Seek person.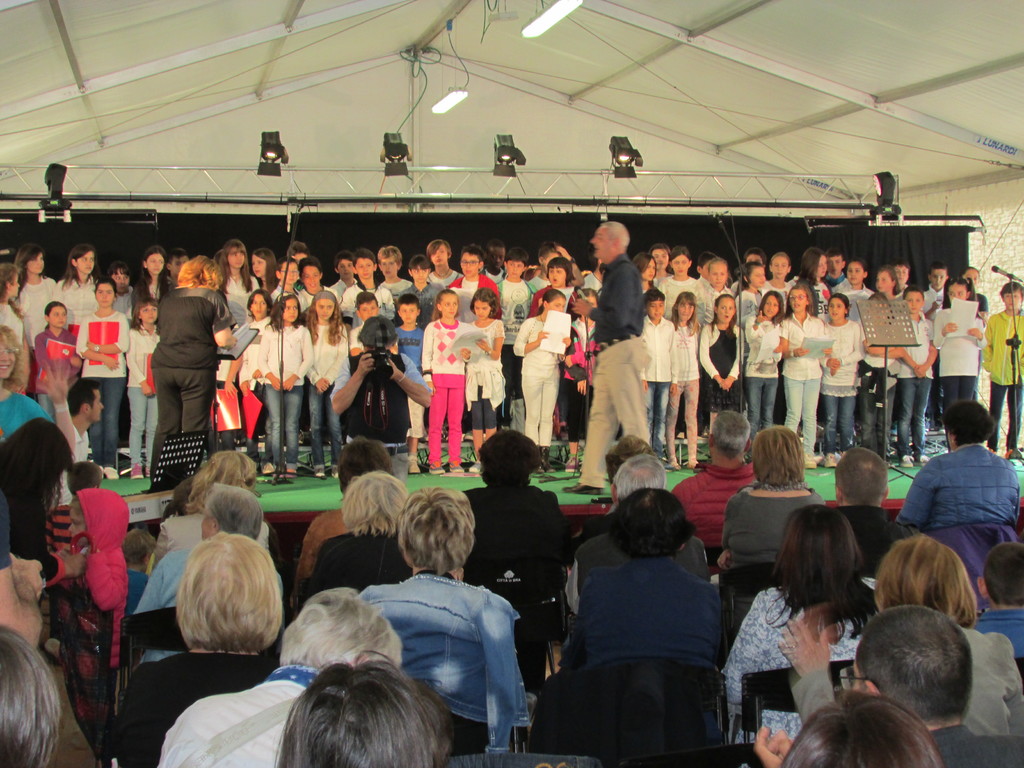
select_region(154, 457, 271, 563).
